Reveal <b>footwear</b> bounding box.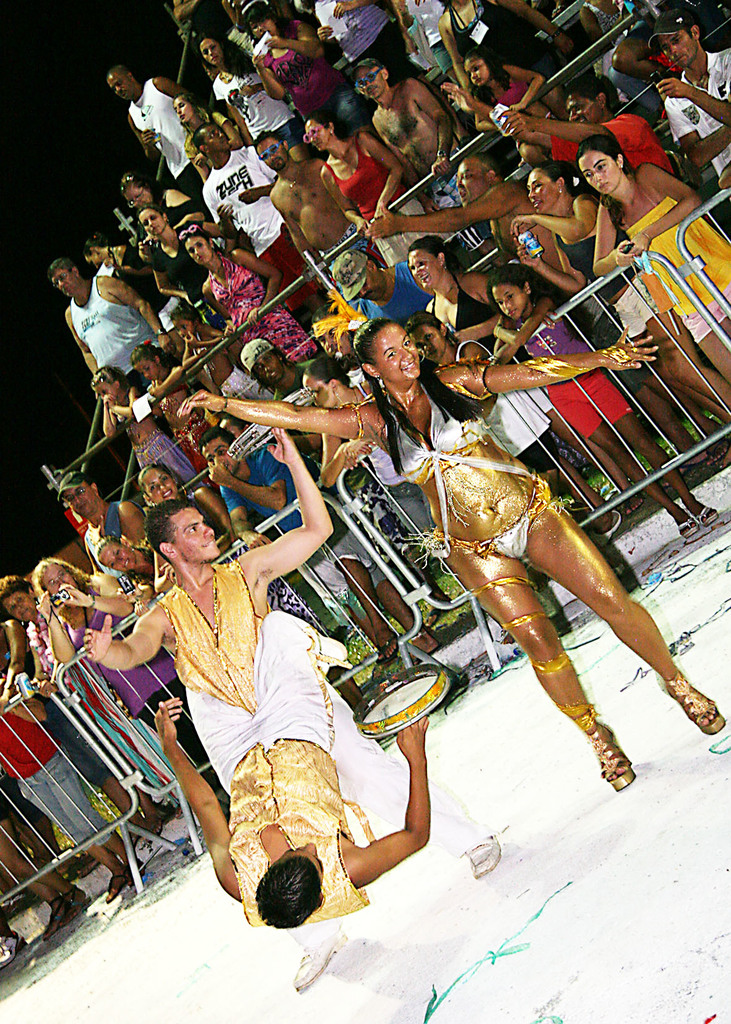
Revealed: BBox(695, 498, 718, 529).
